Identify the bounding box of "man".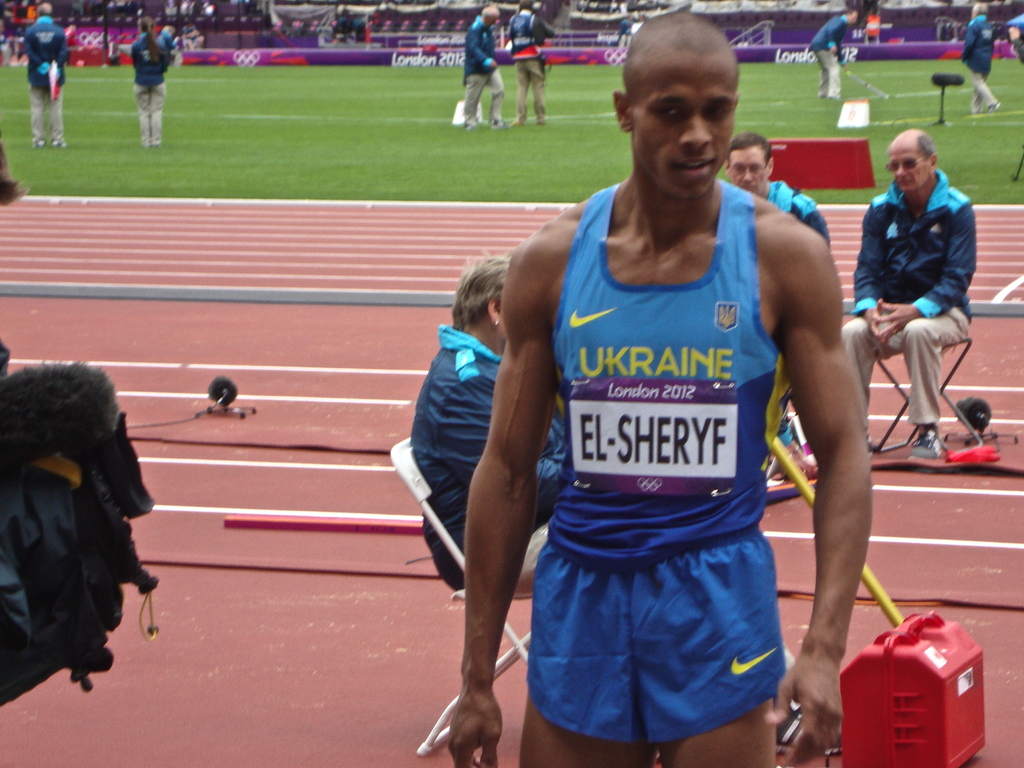
{"left": 17, "top": 0, "right": 74, "bottom": 147}.
